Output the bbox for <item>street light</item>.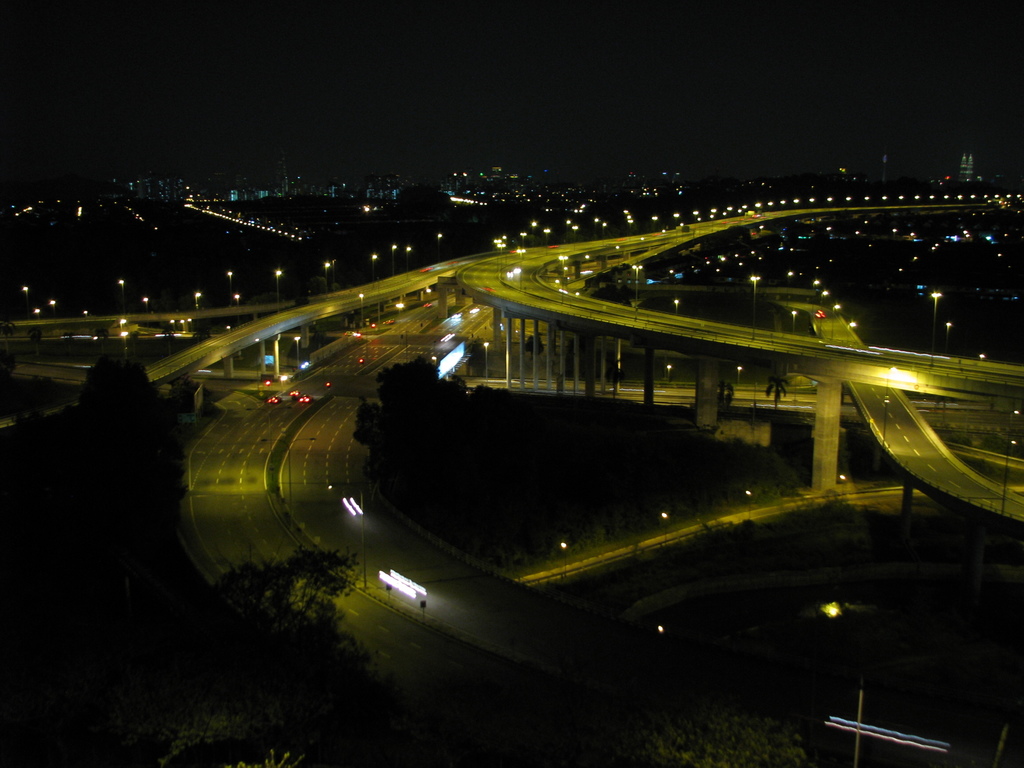
BBox(993, 193, 999, 204).
